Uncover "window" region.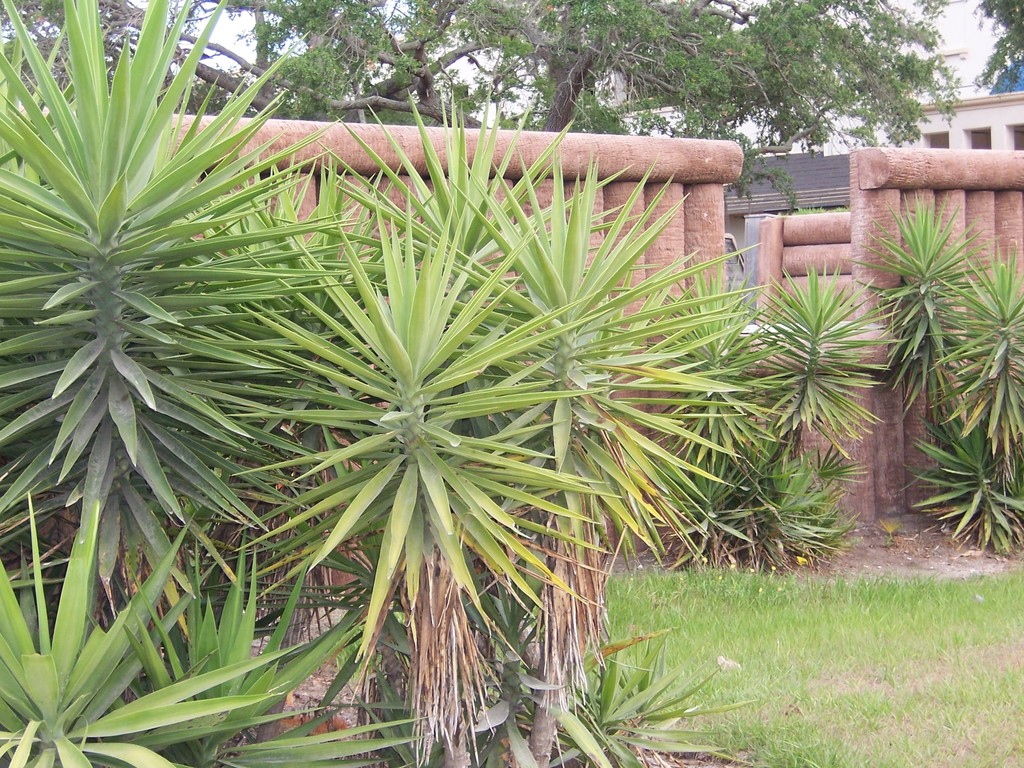
Uncovered: select_region(1012, 127, 1023, 152).
